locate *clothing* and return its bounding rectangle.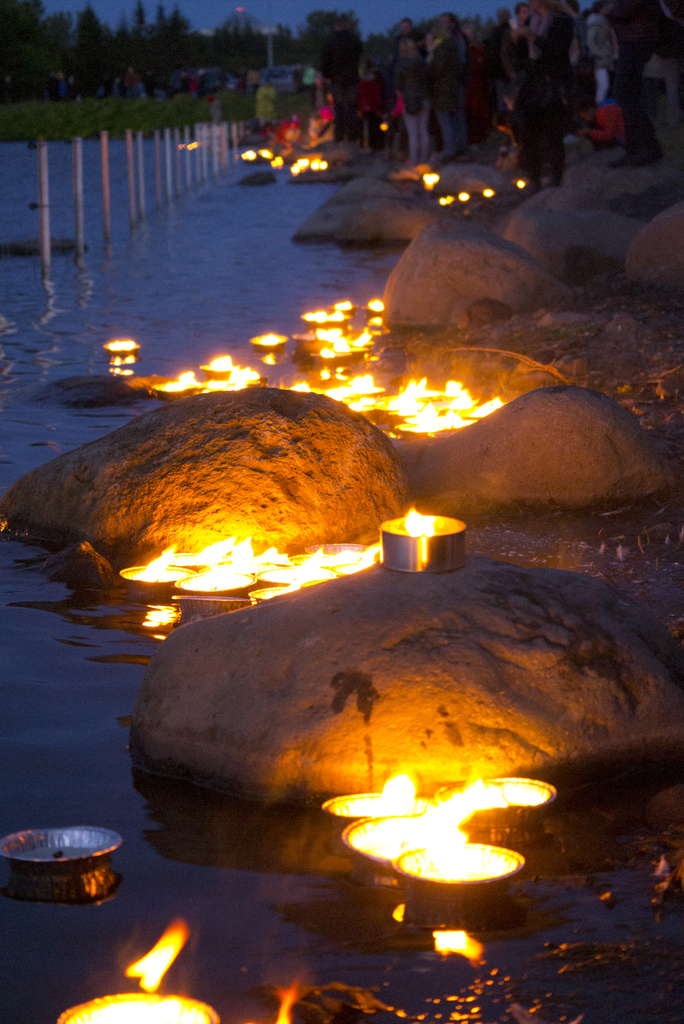
crop(396, 68, 445, 168).
